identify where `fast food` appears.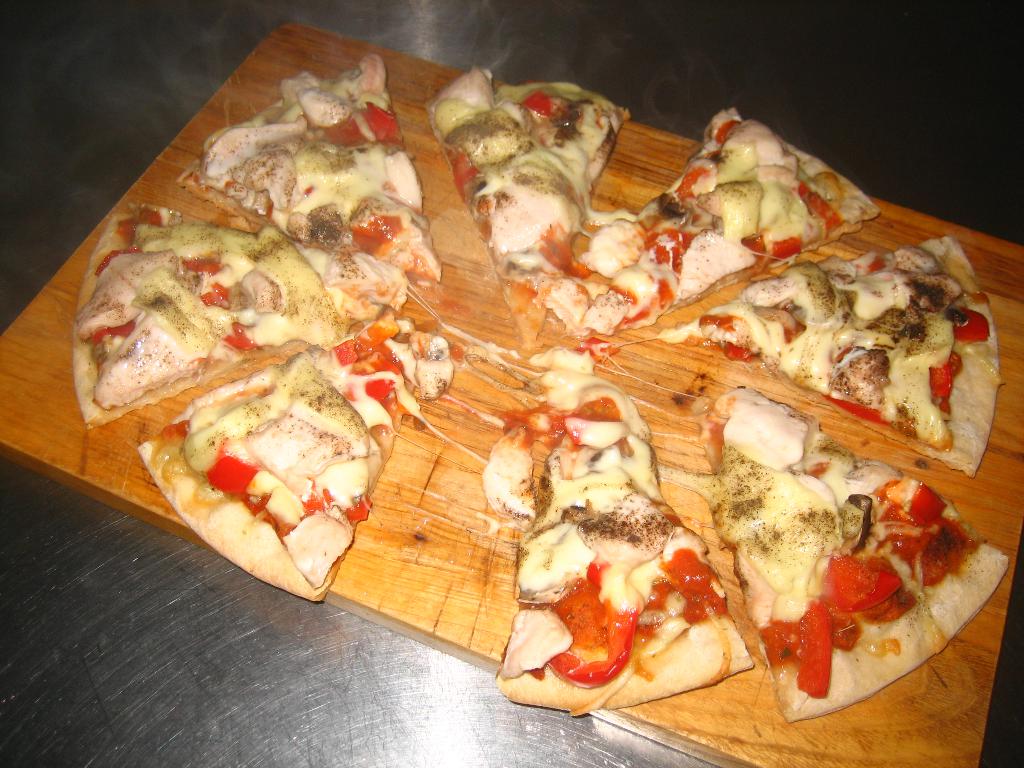
Appears at left=664, top=241, right=999, bottom=479.
